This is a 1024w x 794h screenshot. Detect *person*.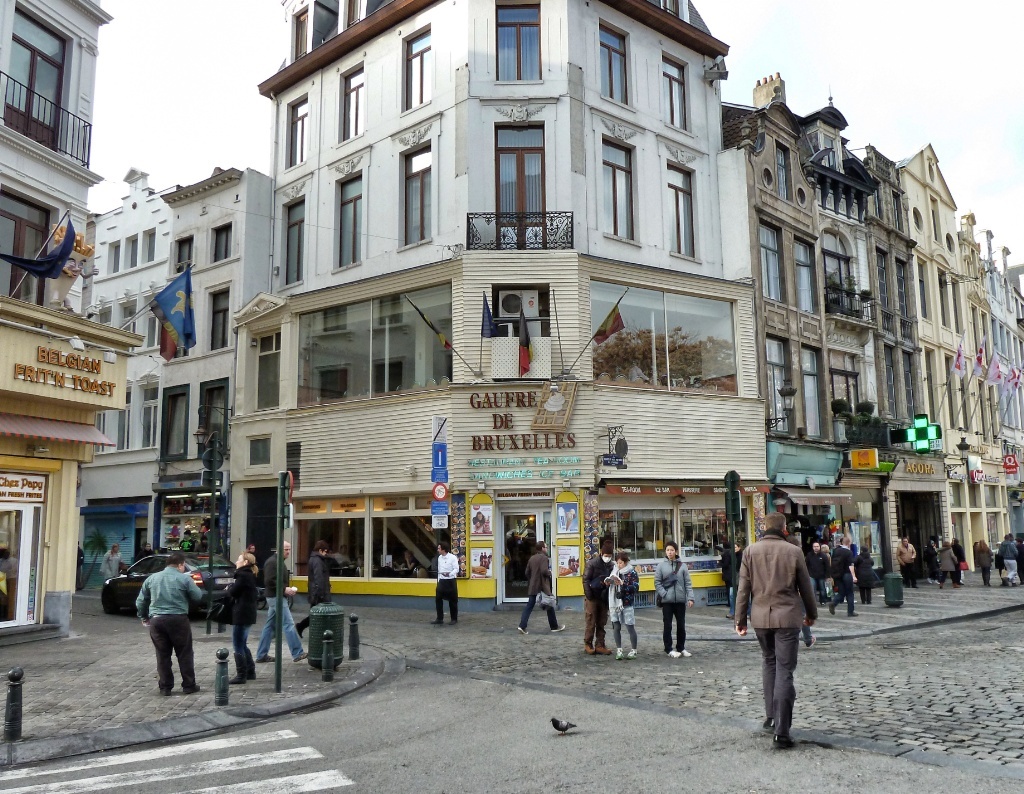
detection(262, 538, 317, 660).
